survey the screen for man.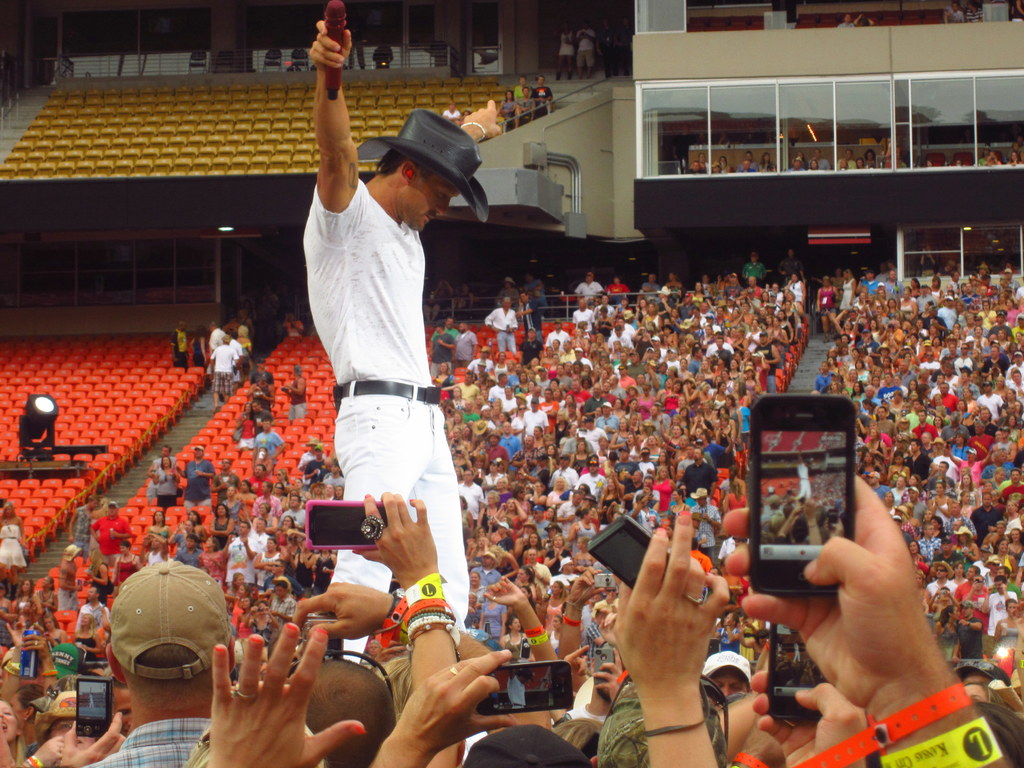
Survey found: crop(529, 74, 552, 118).
